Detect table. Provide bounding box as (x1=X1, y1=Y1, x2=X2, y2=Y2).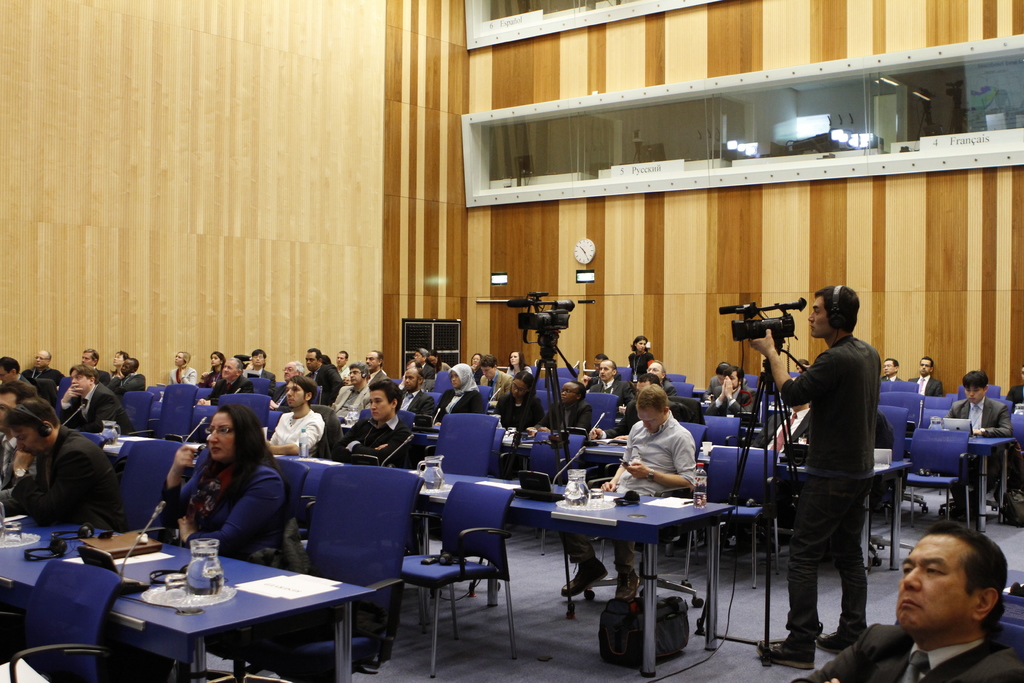
(x1=110, y1=426, x2=735, y2=682).
